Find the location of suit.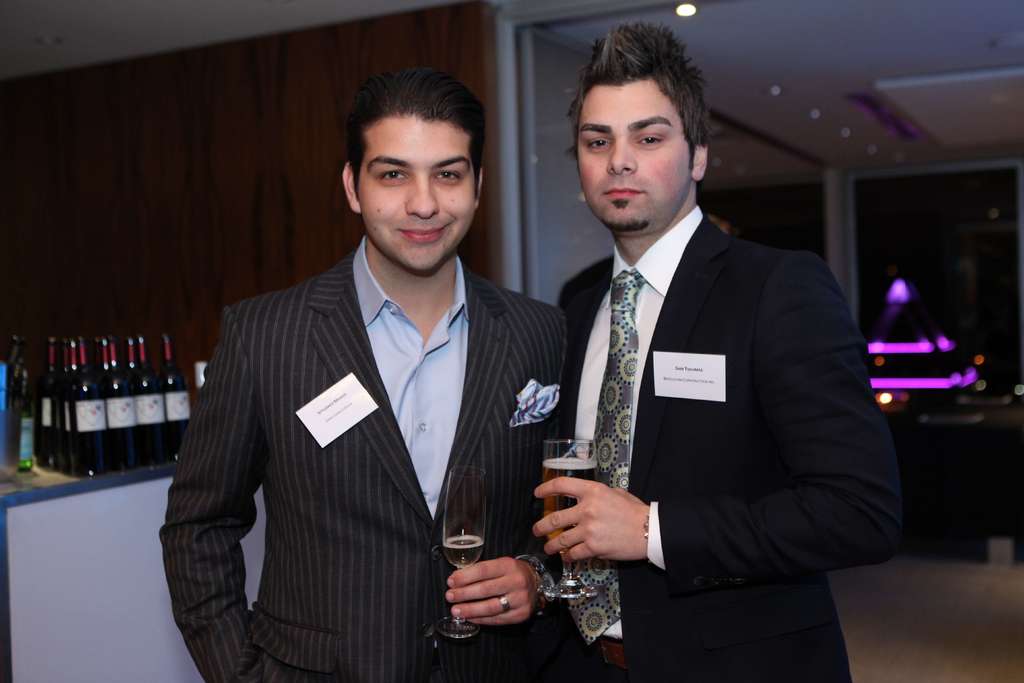
Location: region(559, 208, 902, 682).
